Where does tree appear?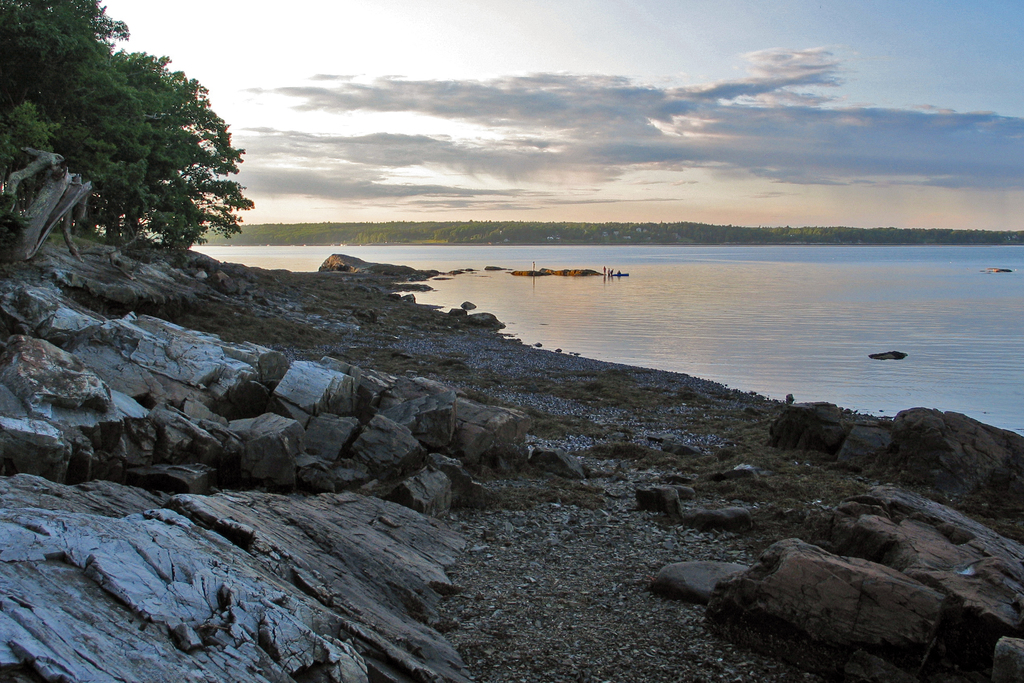
Appears at Rect(0, 0, 129, 119).
